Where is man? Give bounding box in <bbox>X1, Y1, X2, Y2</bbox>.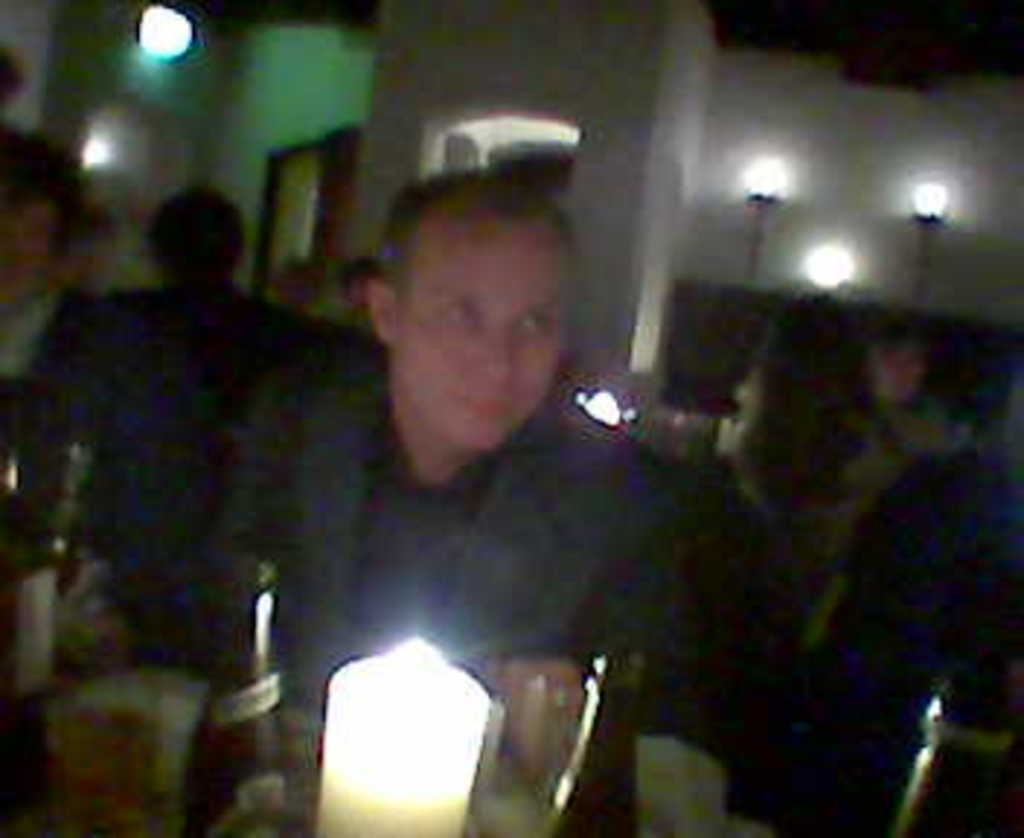
<bbox>762, 425, 1021, 835</bbox>.
